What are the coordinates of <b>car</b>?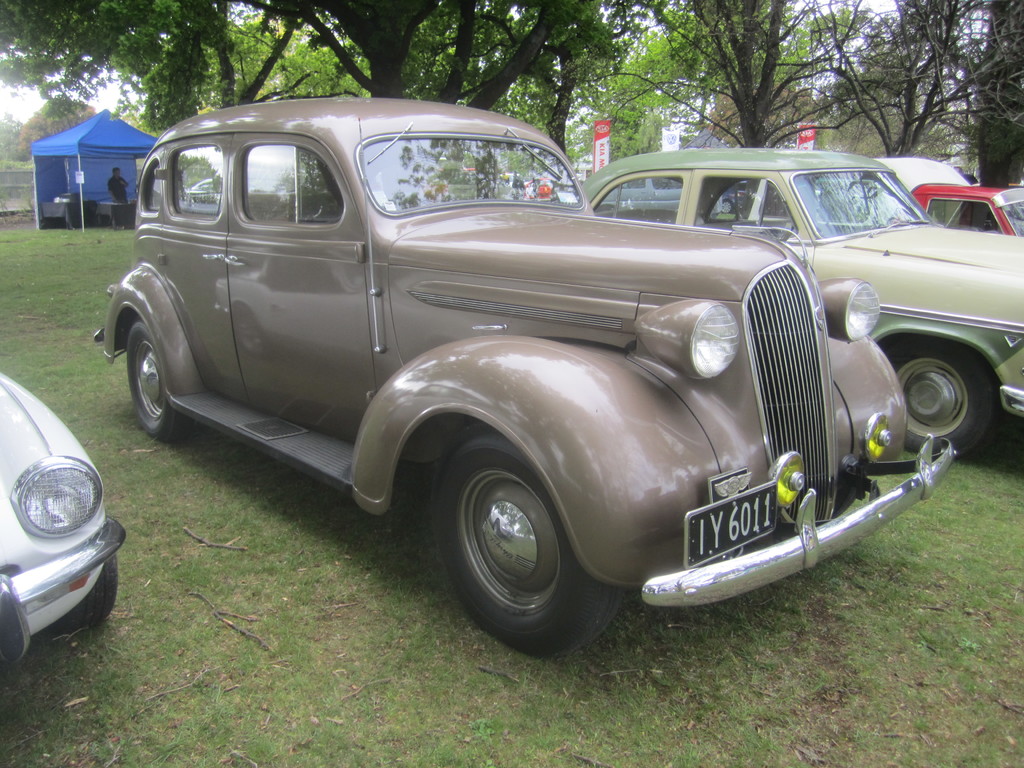
box(911, 154, 1023, 241).
